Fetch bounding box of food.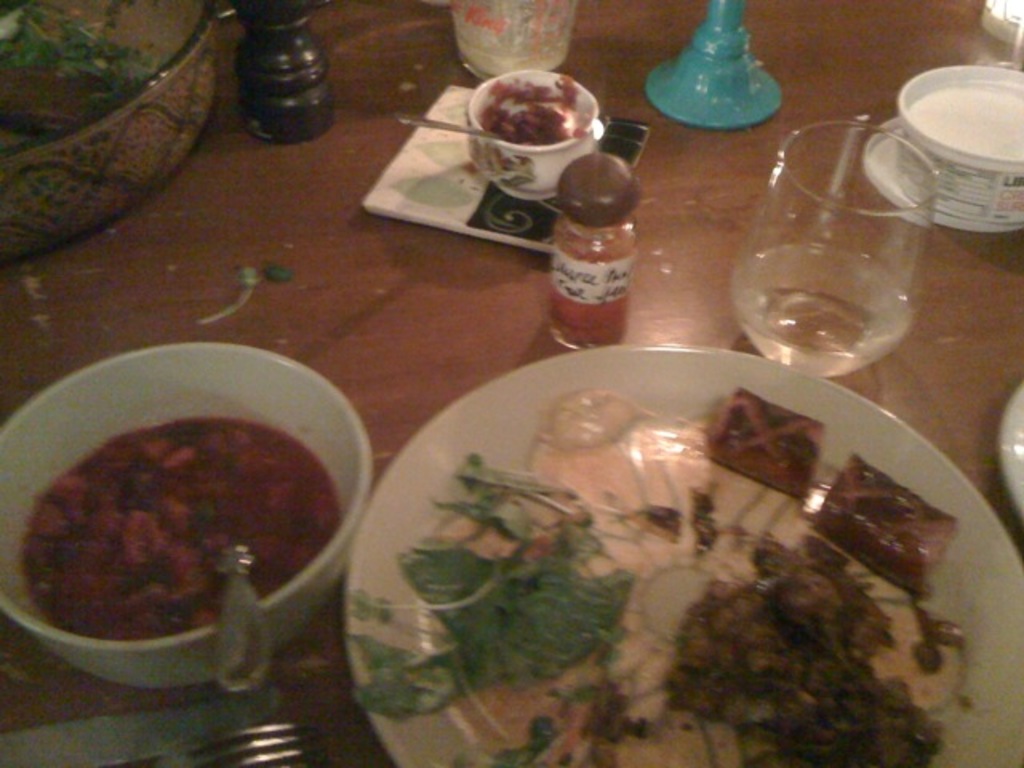
Bbox: l=22, t=418, r=338, b=637.
